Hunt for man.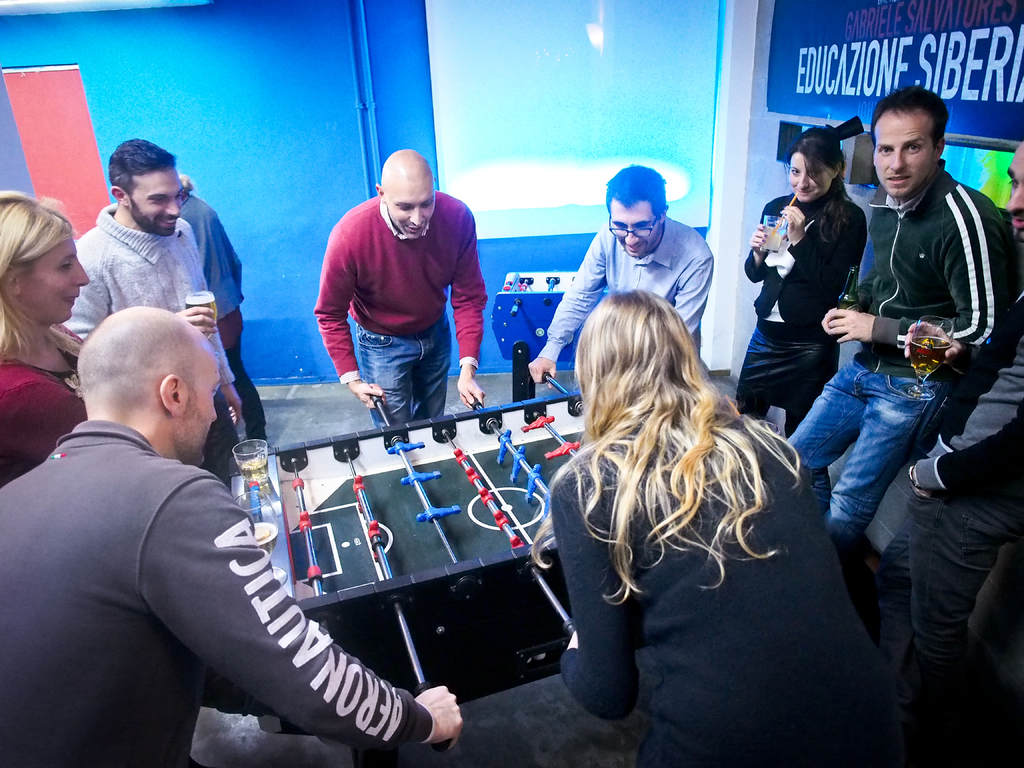
Hunted down at <region>785, 89, 1017, 572</region>.
